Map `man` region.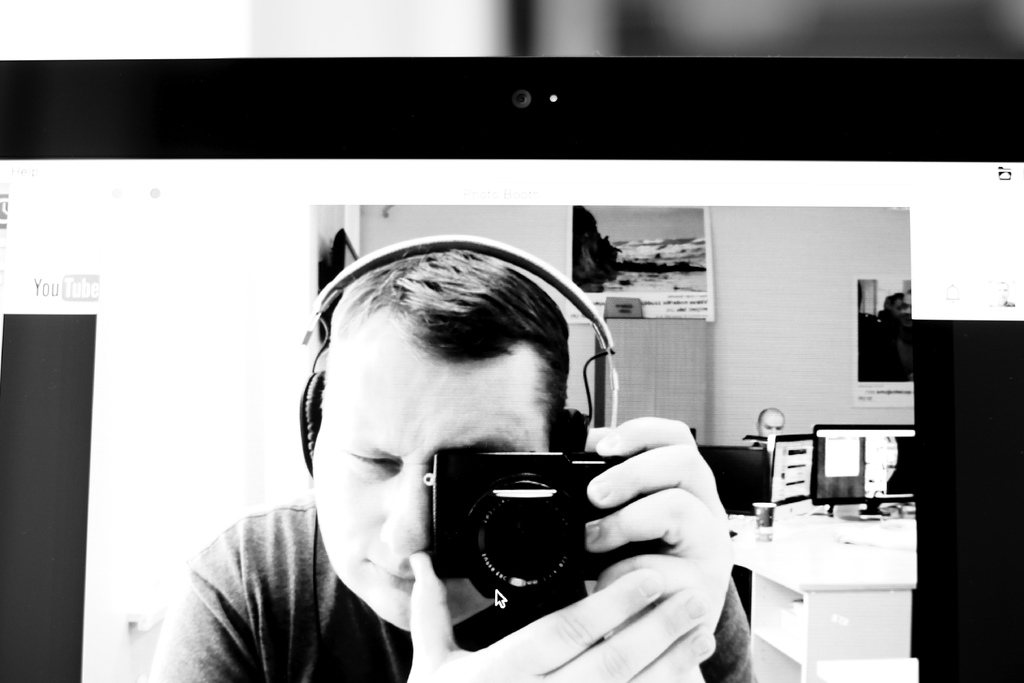
Mapped to [130,223,801,670].
